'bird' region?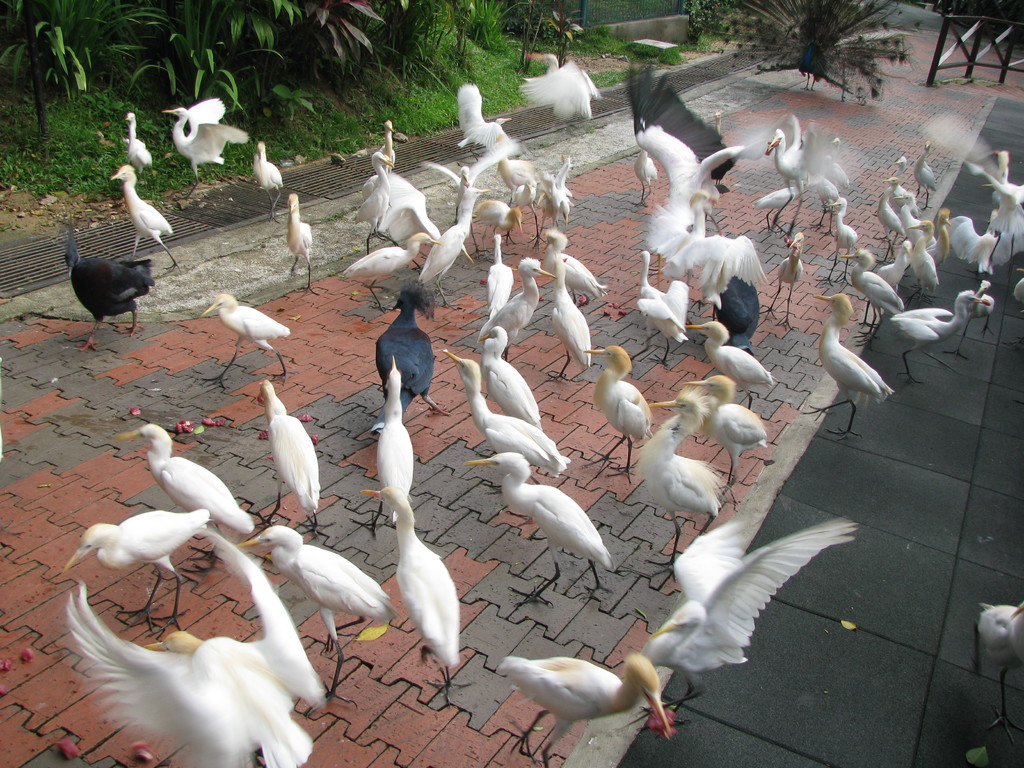
(left=131, top=113, right=159, bottom=179)
